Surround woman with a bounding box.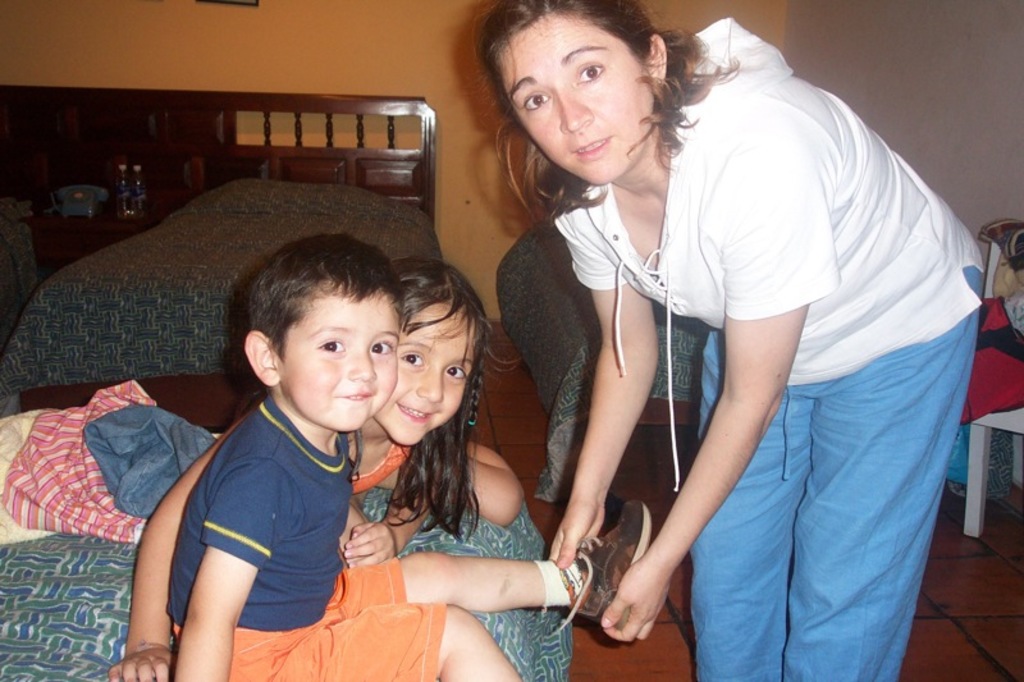
left=466, top=0, right=915, bottom=679.
